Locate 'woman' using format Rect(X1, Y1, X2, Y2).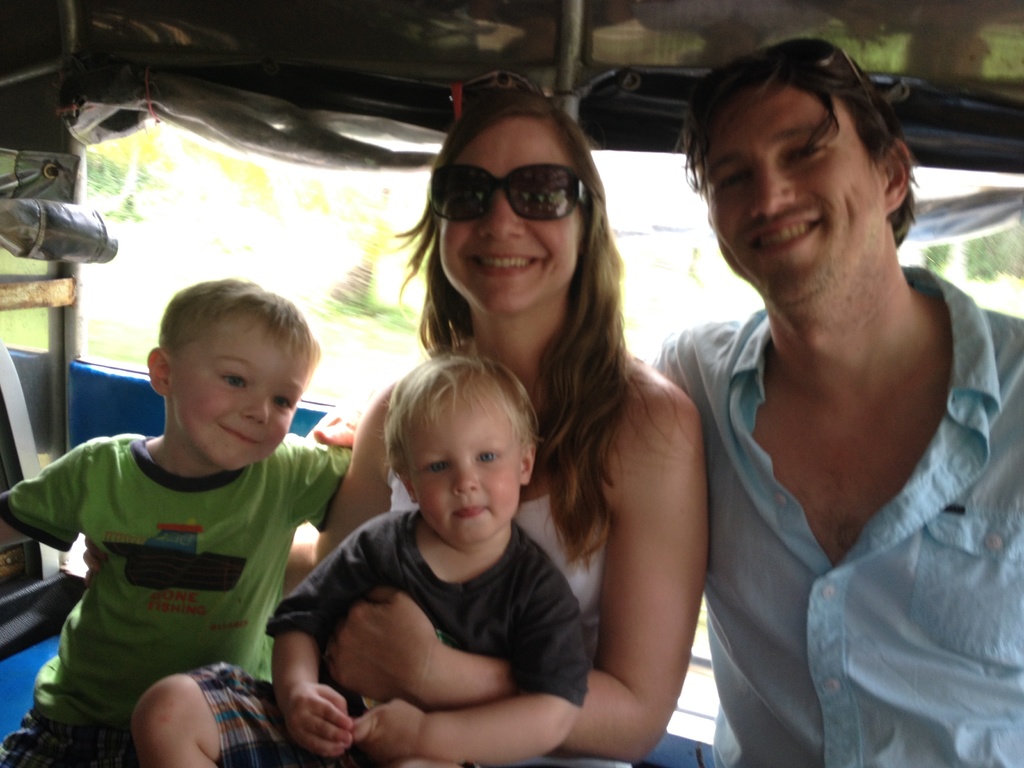
Rect(315, 132, 713, 767).
